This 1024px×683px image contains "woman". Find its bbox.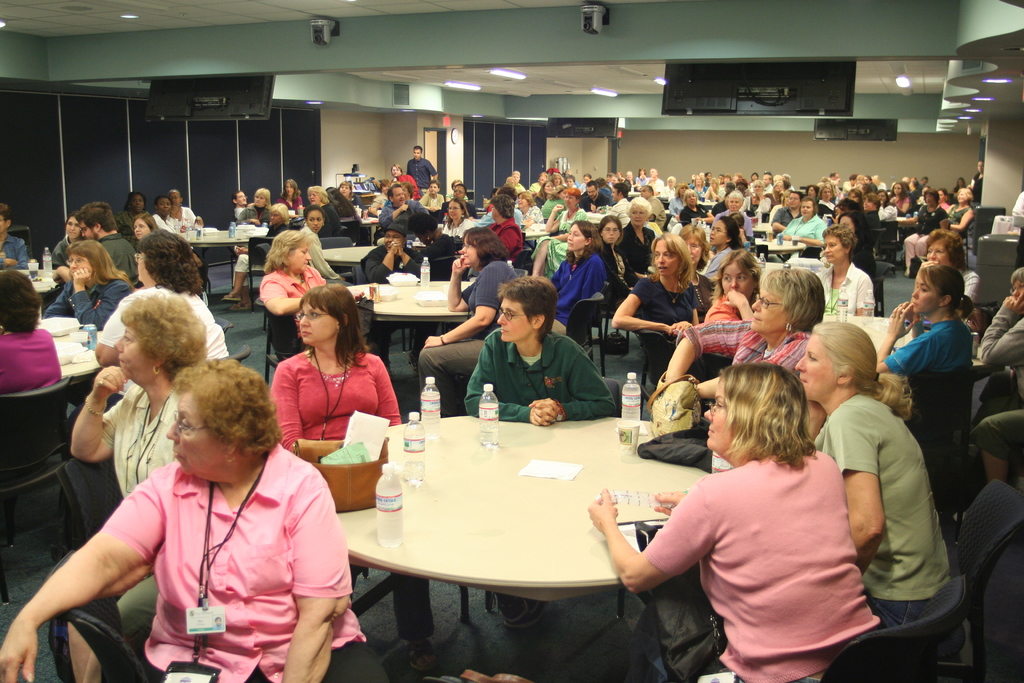
region(47, 208, 75, 259).
